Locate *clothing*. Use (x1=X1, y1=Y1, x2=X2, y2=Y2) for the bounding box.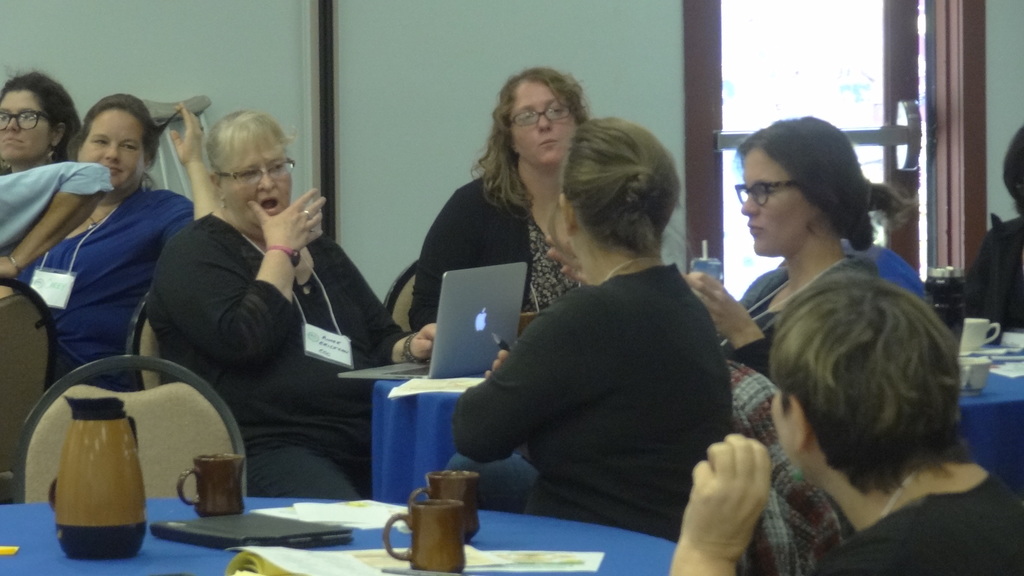
(x1=799, y1=456, x2=1023, y2=575).
